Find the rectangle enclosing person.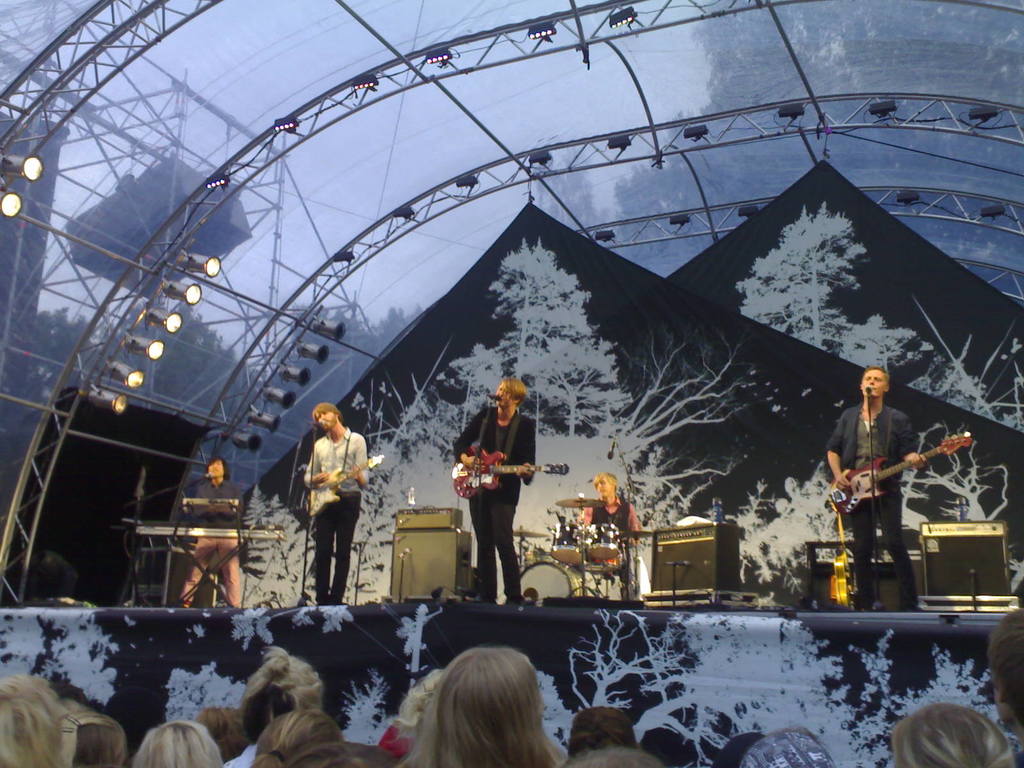
Rect(308, 403, 366, 610).
